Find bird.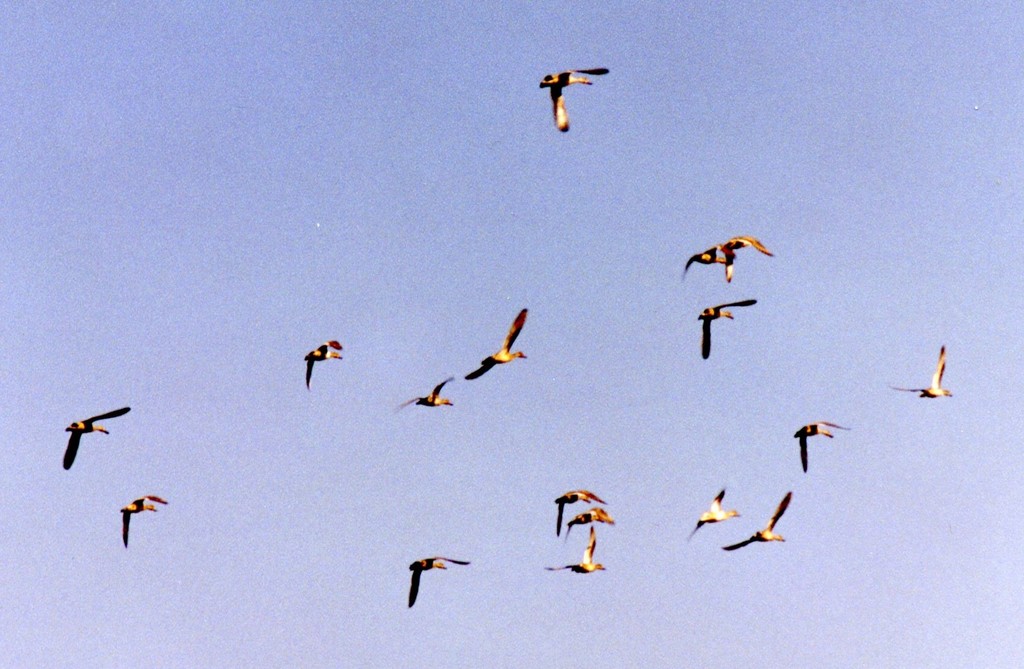
531/58/614/133.
